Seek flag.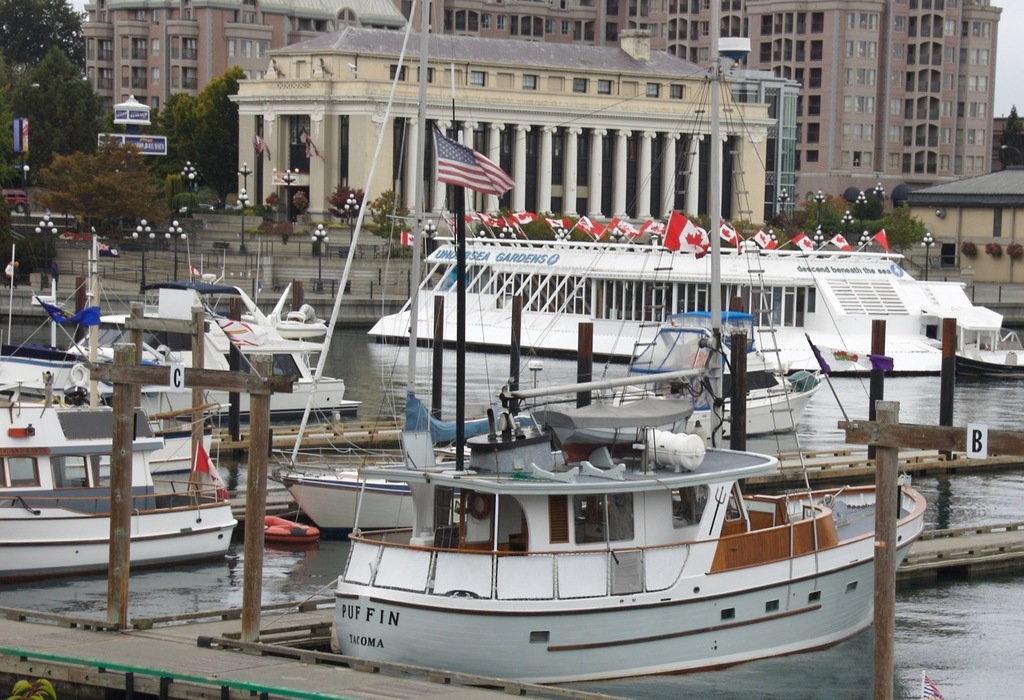
{"left": 428, "top": 132, "right": 509, "bottom": 197}.
